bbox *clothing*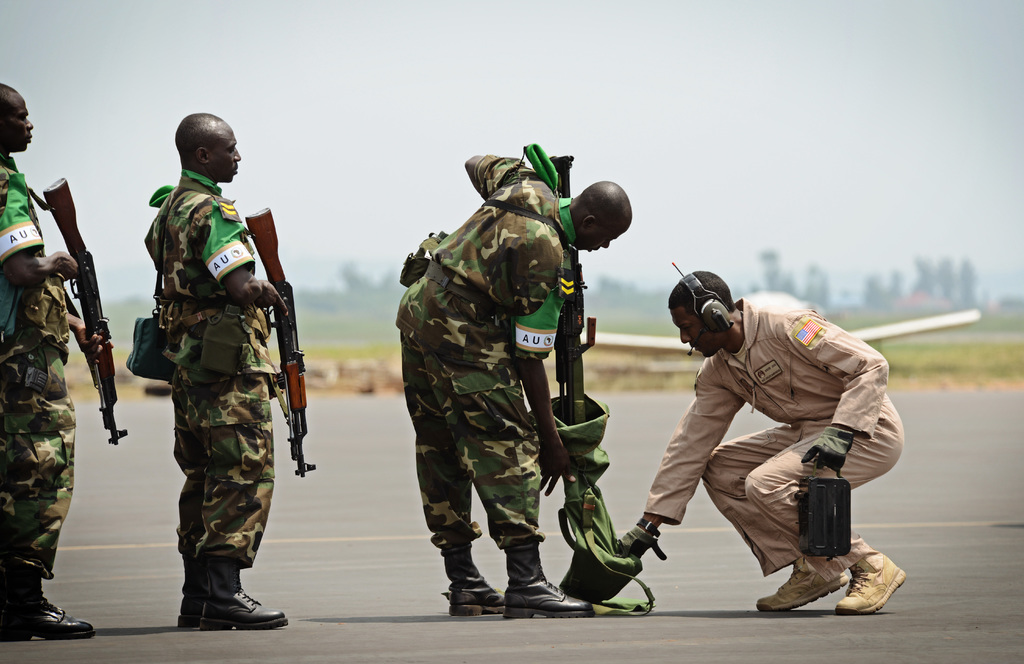
0,152,79,583
